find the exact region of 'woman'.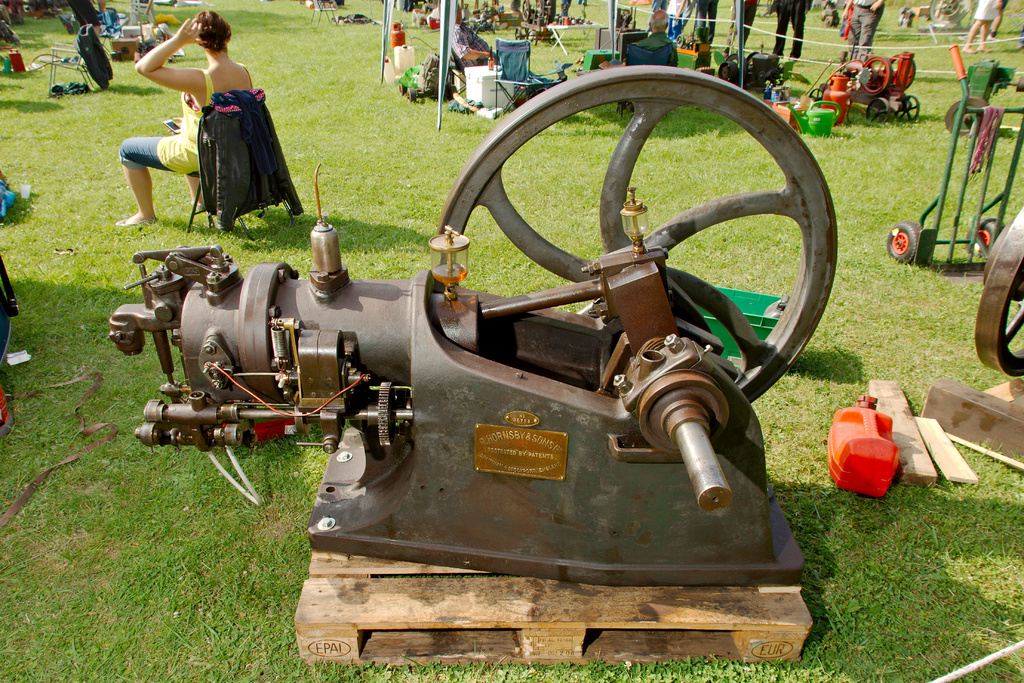
Exact region: 116 8 257 225.
